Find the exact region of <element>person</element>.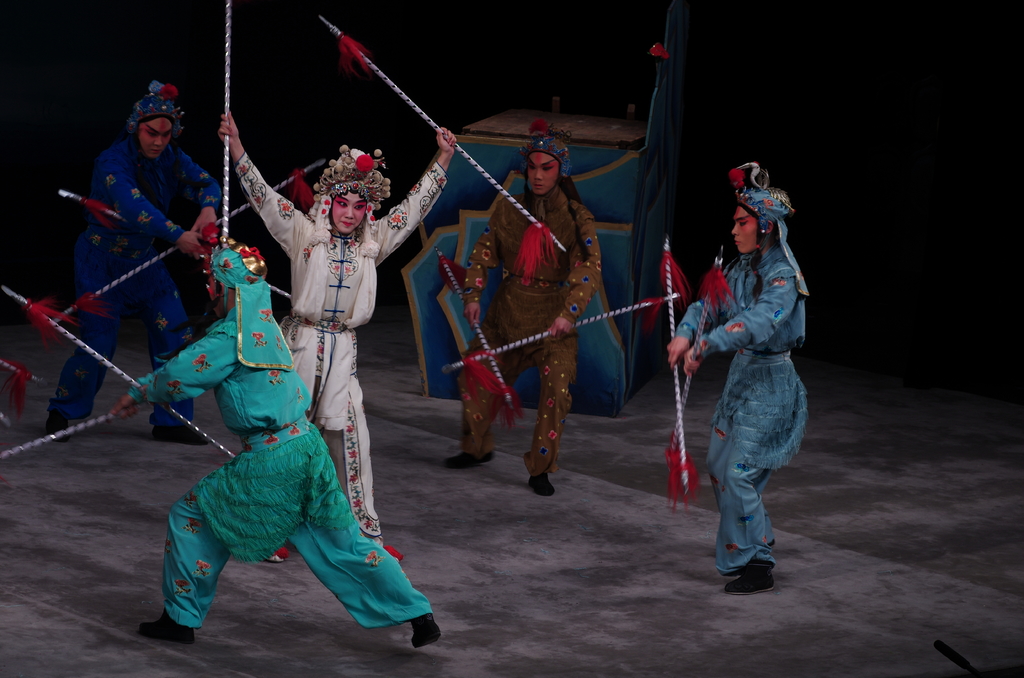
Exact region: 221,109,464,575.
